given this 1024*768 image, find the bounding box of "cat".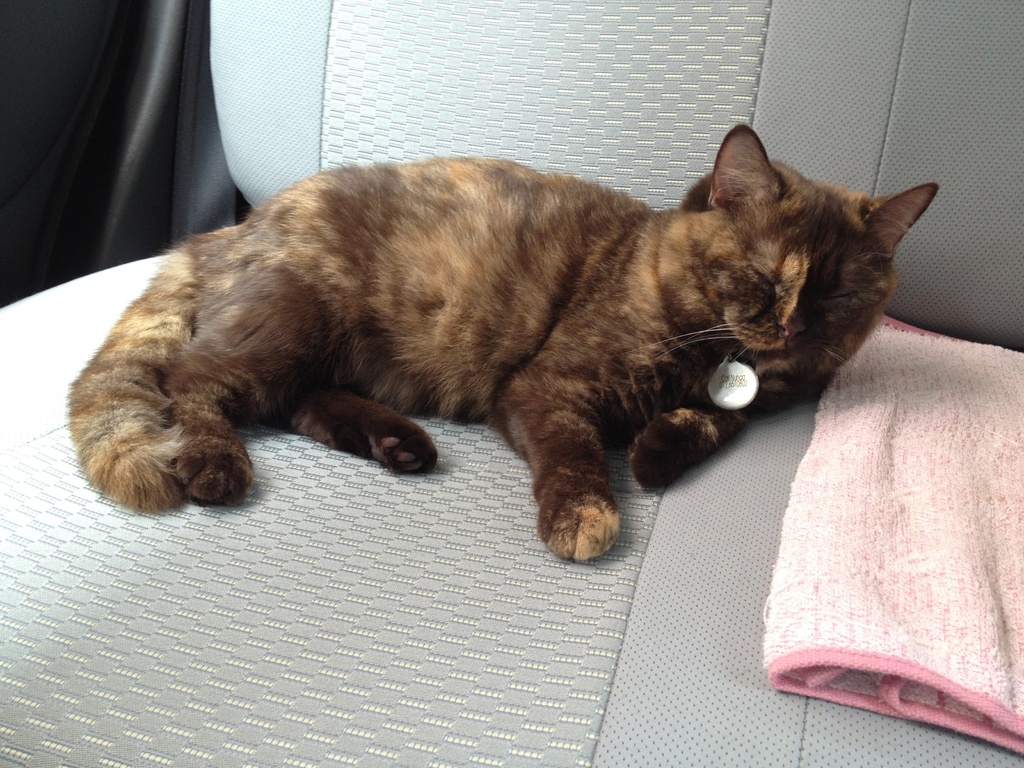
x1=61, y1=126, x2=948, y2=561.
